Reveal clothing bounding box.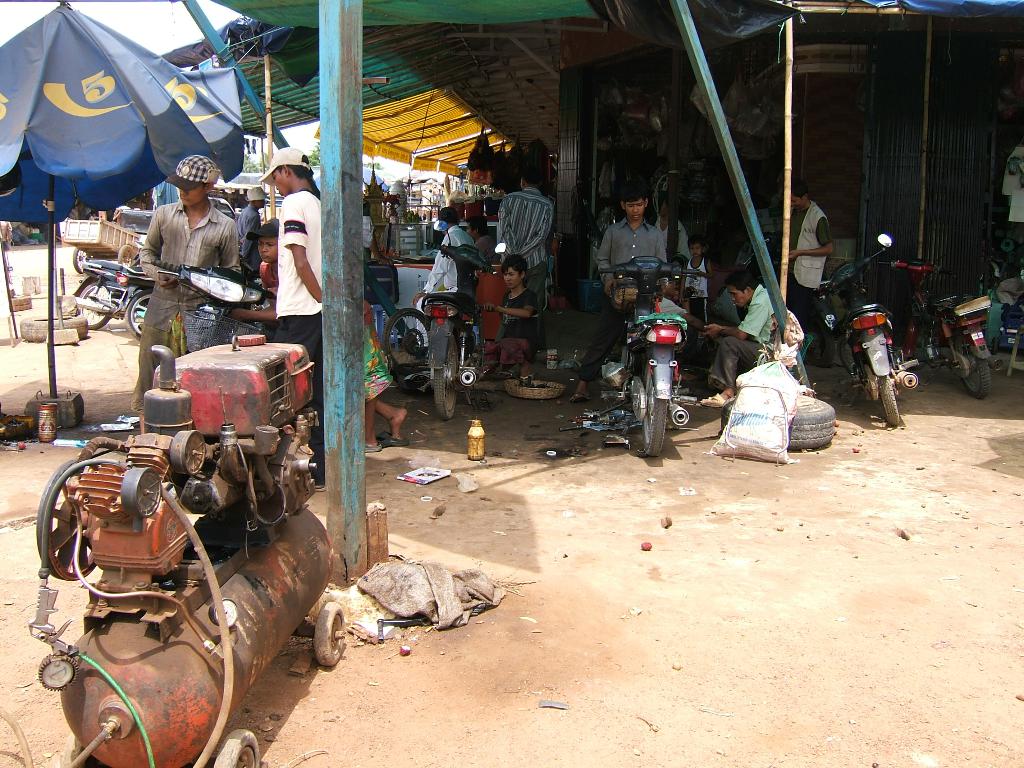
Revealed: x1=492 y1=188 x2=557 y2=317.
